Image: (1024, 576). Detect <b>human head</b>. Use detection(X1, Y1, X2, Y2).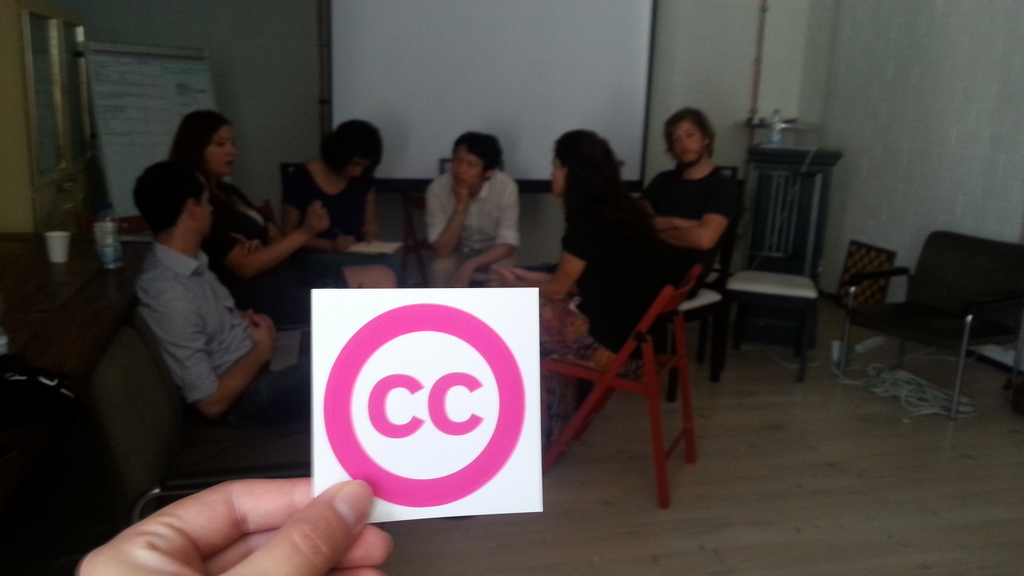
detection(551, 125, 625, 200).
